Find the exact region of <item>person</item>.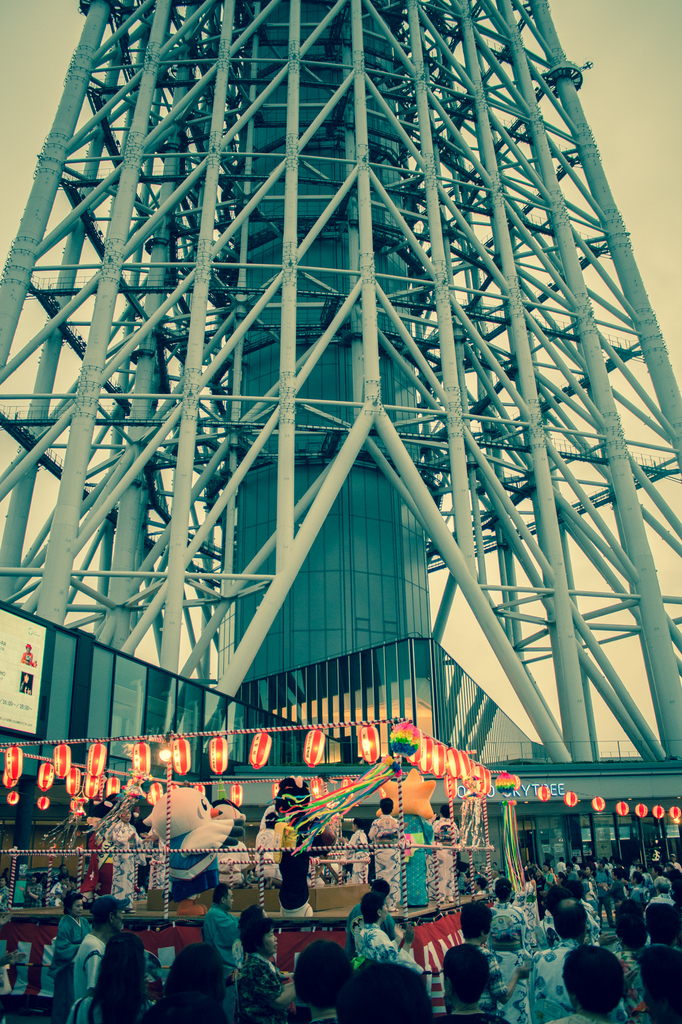
Exact region: 354,887,417,961.
